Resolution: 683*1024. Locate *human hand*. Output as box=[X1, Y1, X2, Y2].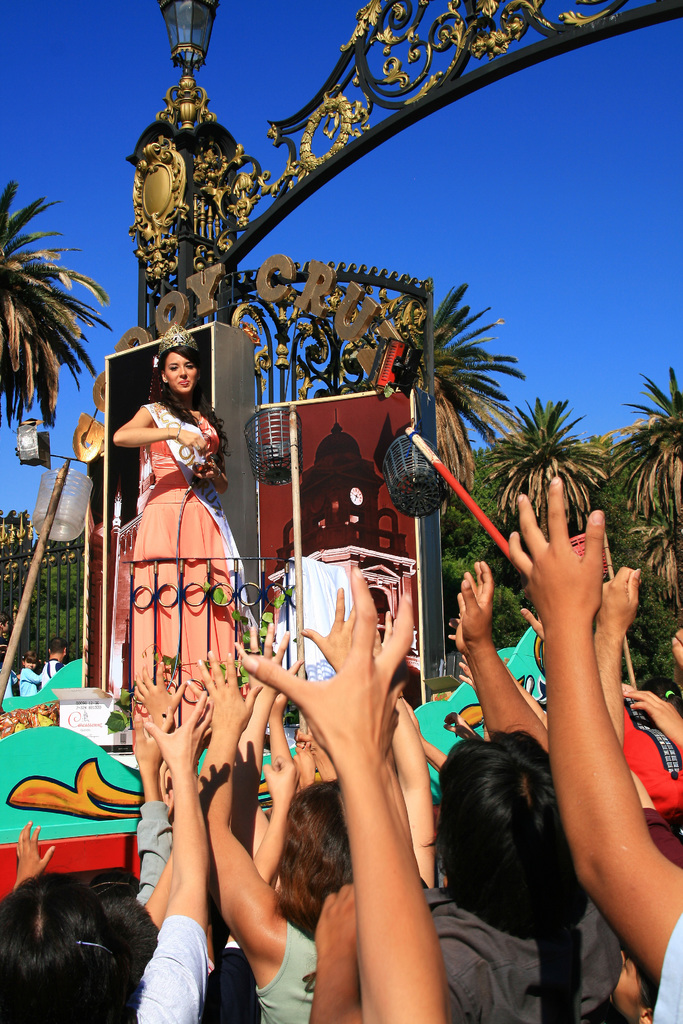
box=[260, 755, 297, 808].
